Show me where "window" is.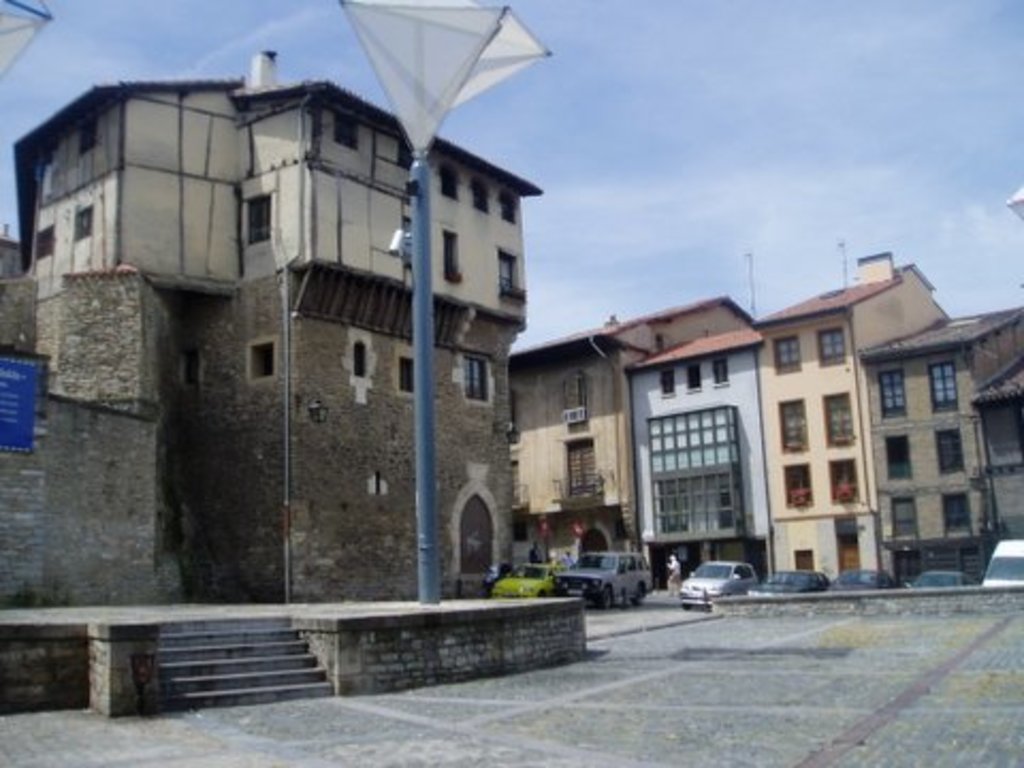
"window" is at (left=879, top=369, right=905, bottom=418).
